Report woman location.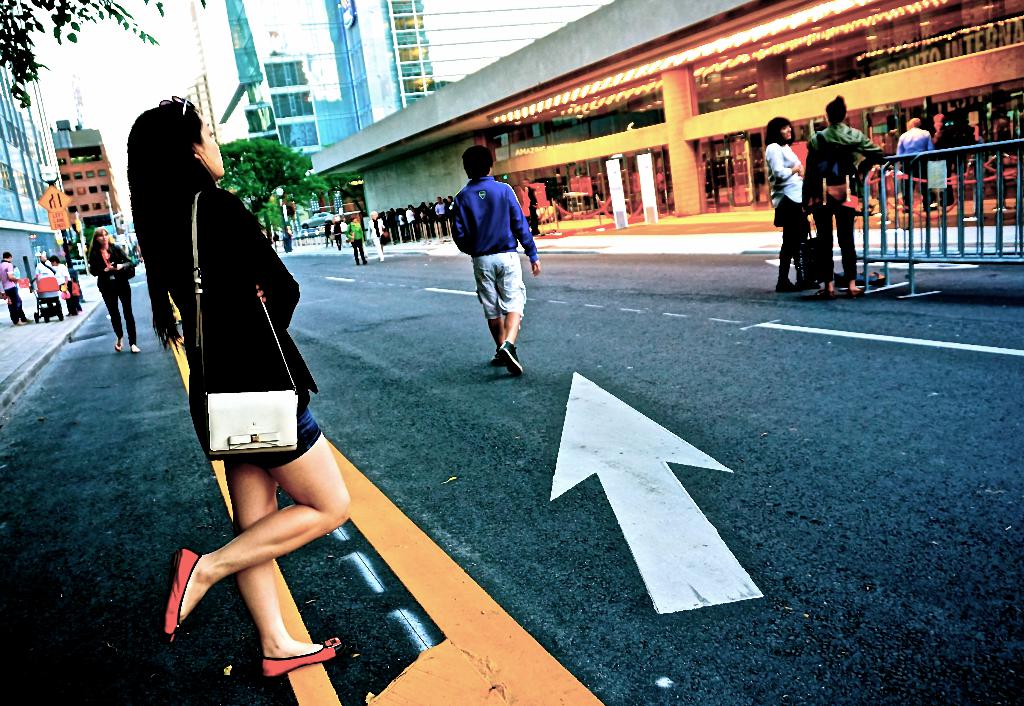
Report: x1=366 y1=207 x2=388 y2=263.
